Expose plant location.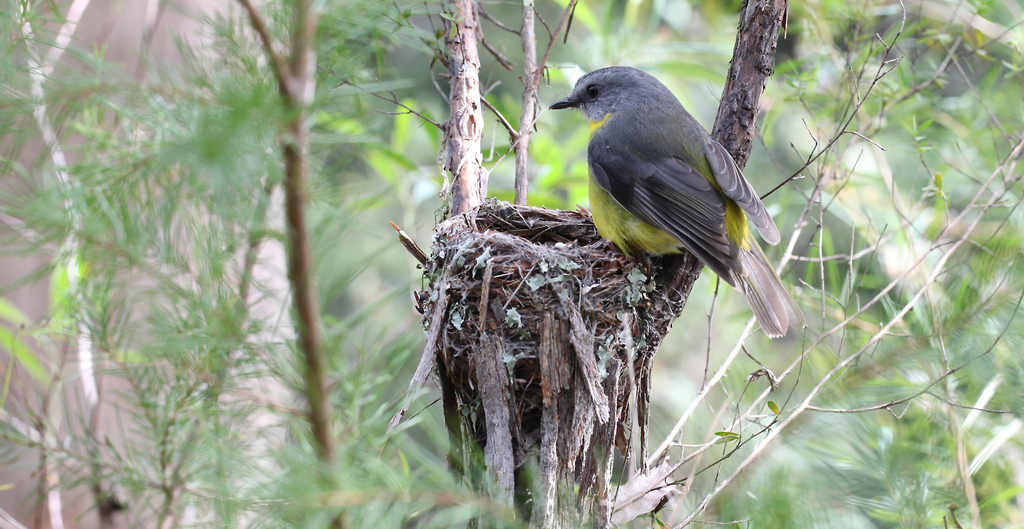
Exposed at {"x1": 760, "y1": 1, "x2": 911, "y2": 201}.
